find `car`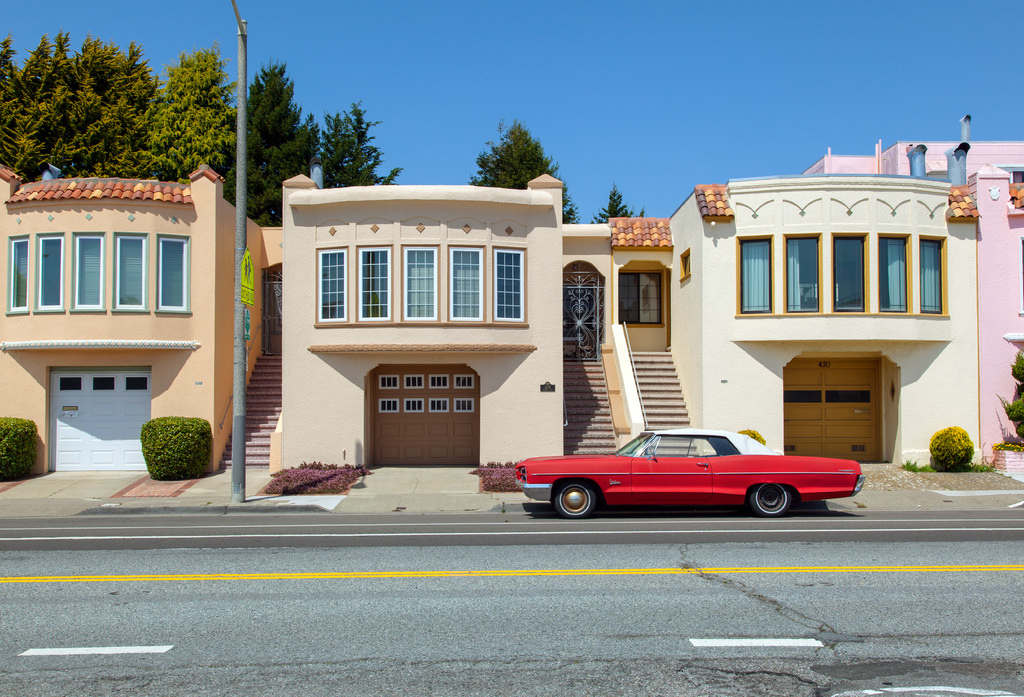
box=[514, 429, 870, 514]
